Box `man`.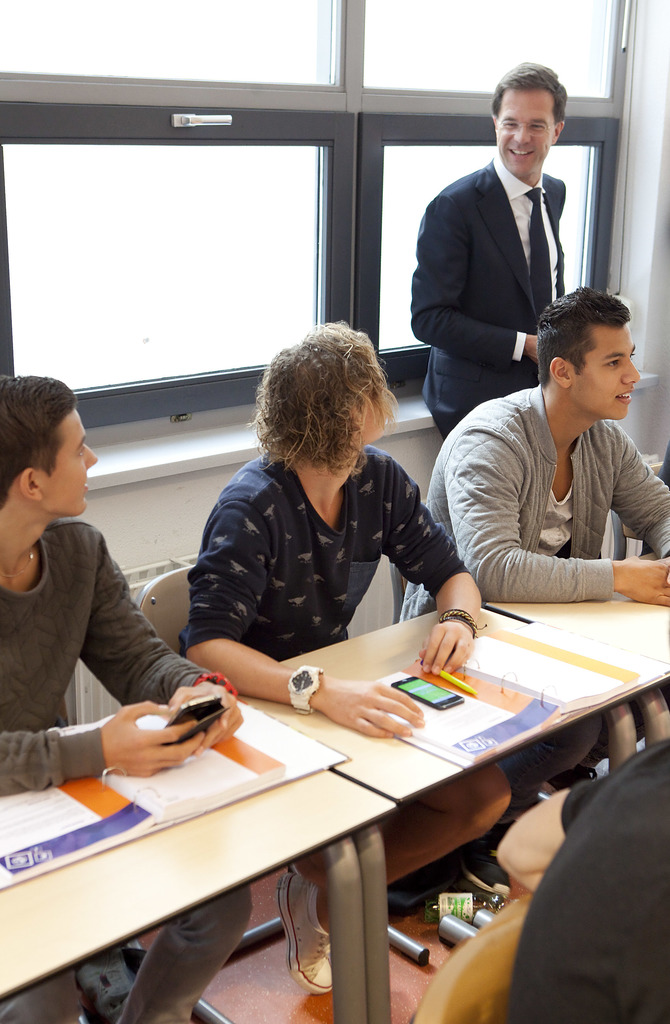
locate(170, 323, 513, 1005).
